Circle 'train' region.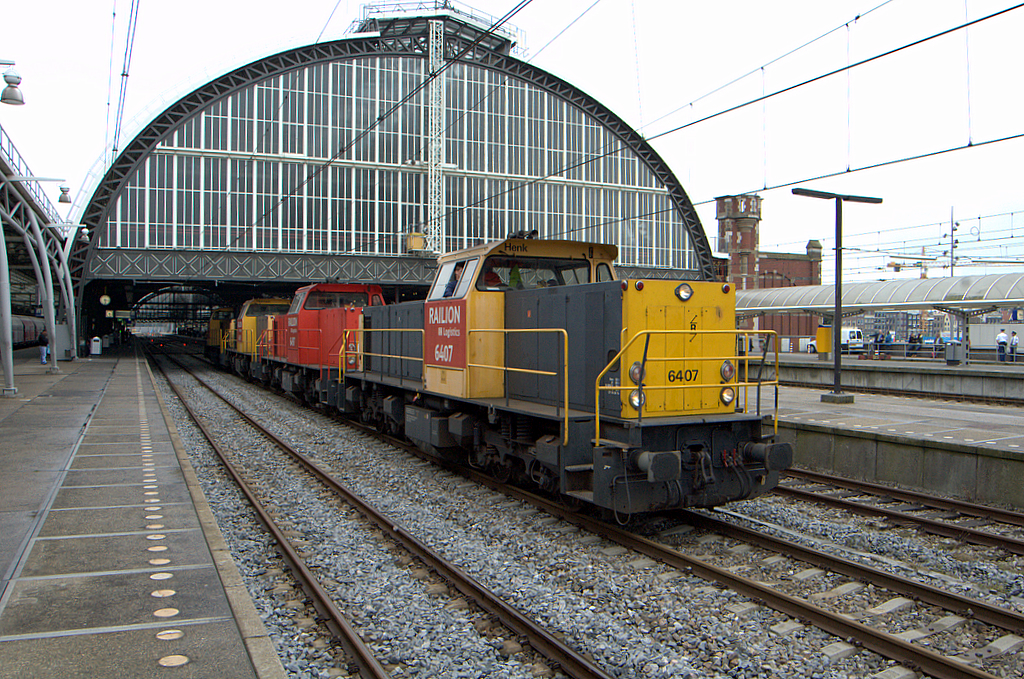
Region: select_region(8, 315, 48, 352).
